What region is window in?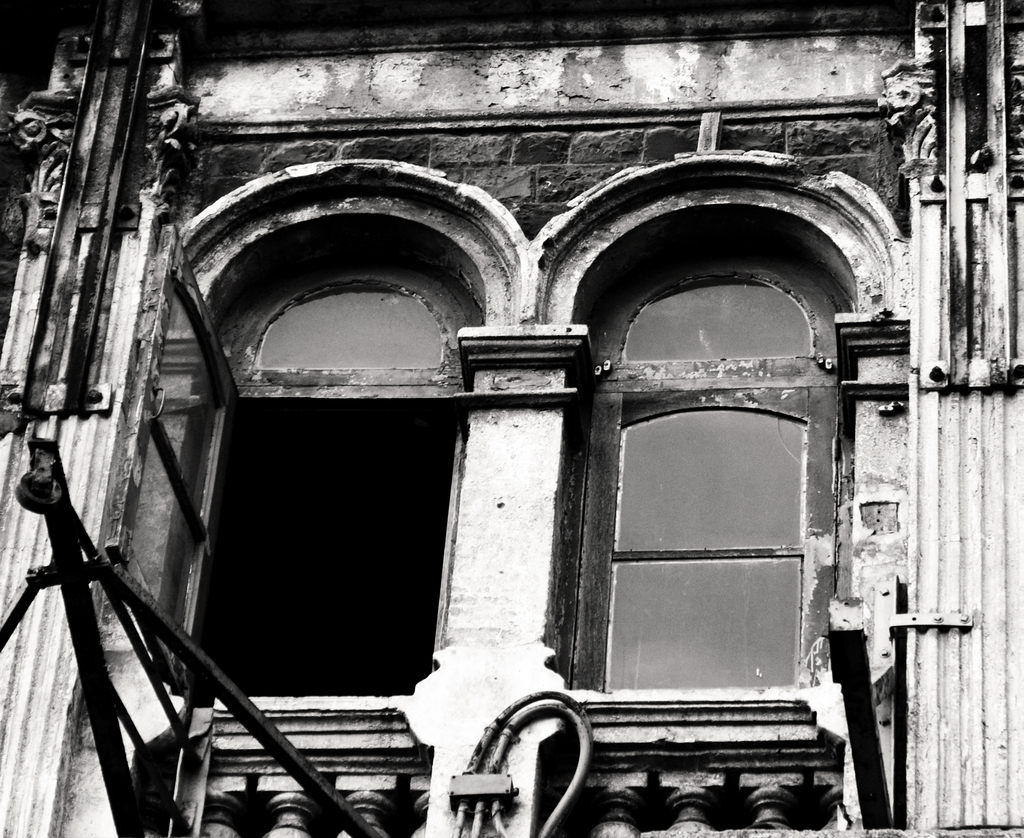
pyautogui.locateOnScreen(198, 280, 464, 706).
